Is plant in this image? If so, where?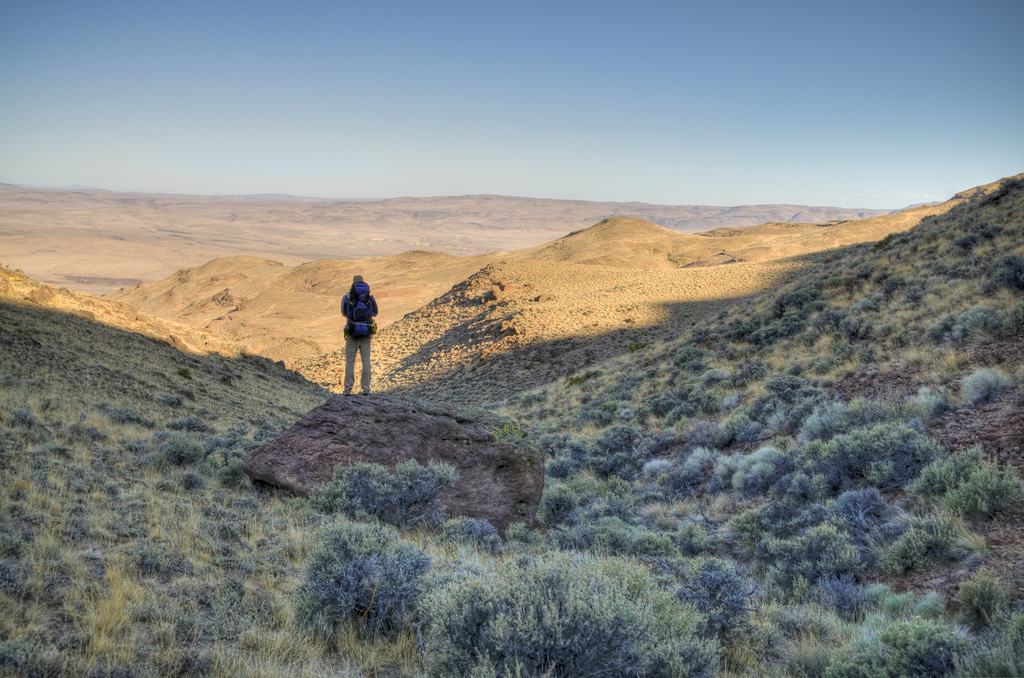
Yes, at <bbox>762, 515, 870, 570</bbox>.
